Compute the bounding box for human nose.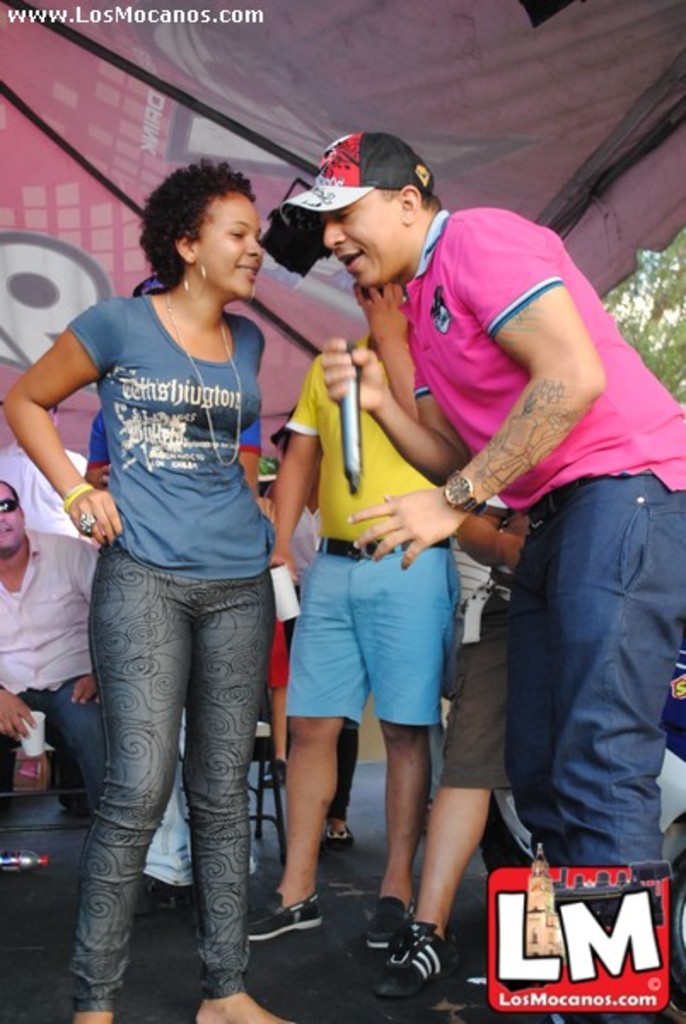
BBox(0, 514, 3, 521).
